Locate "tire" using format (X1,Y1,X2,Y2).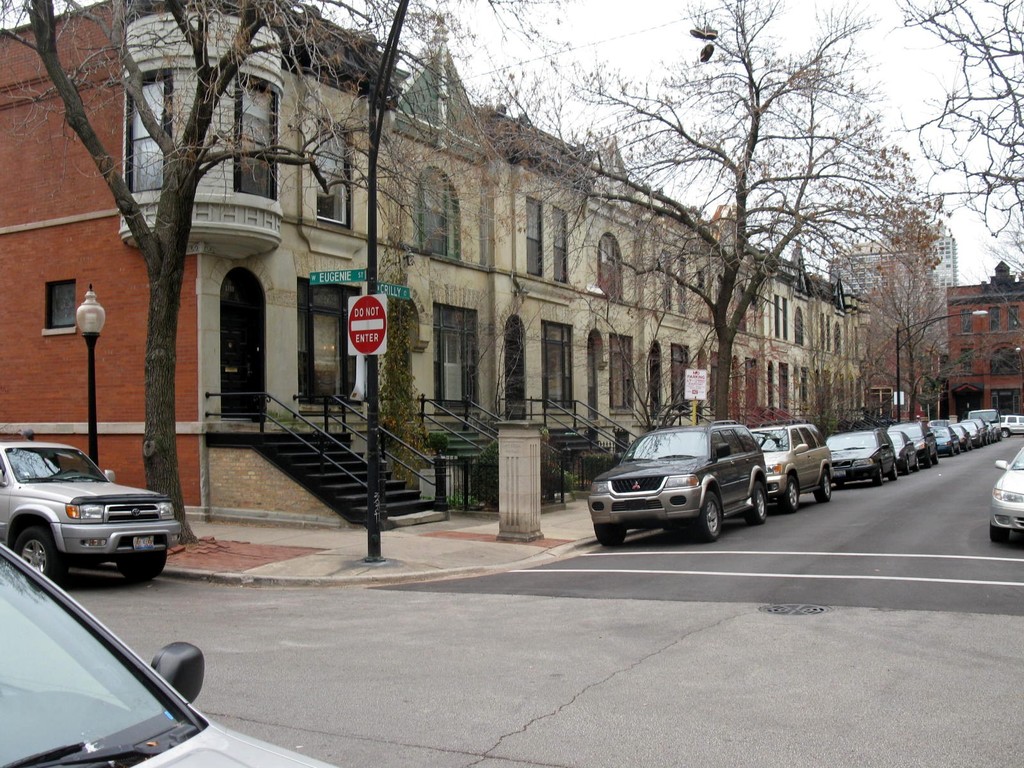
(745,482,769,525).
